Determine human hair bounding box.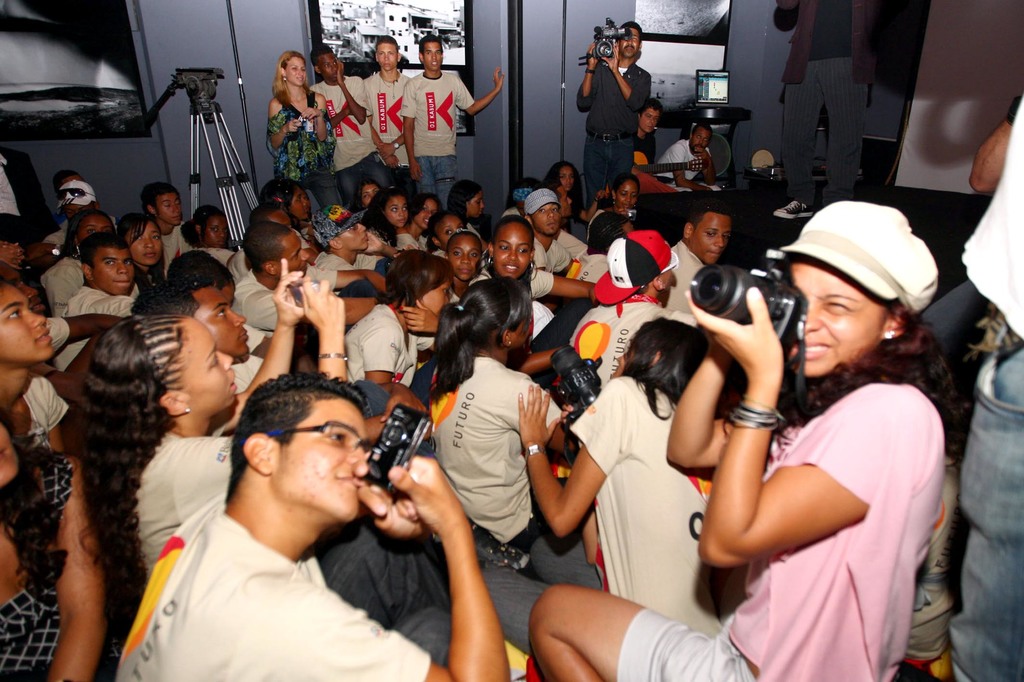
Determined: (x1=242, y1=227, x2=297, y2=278).
